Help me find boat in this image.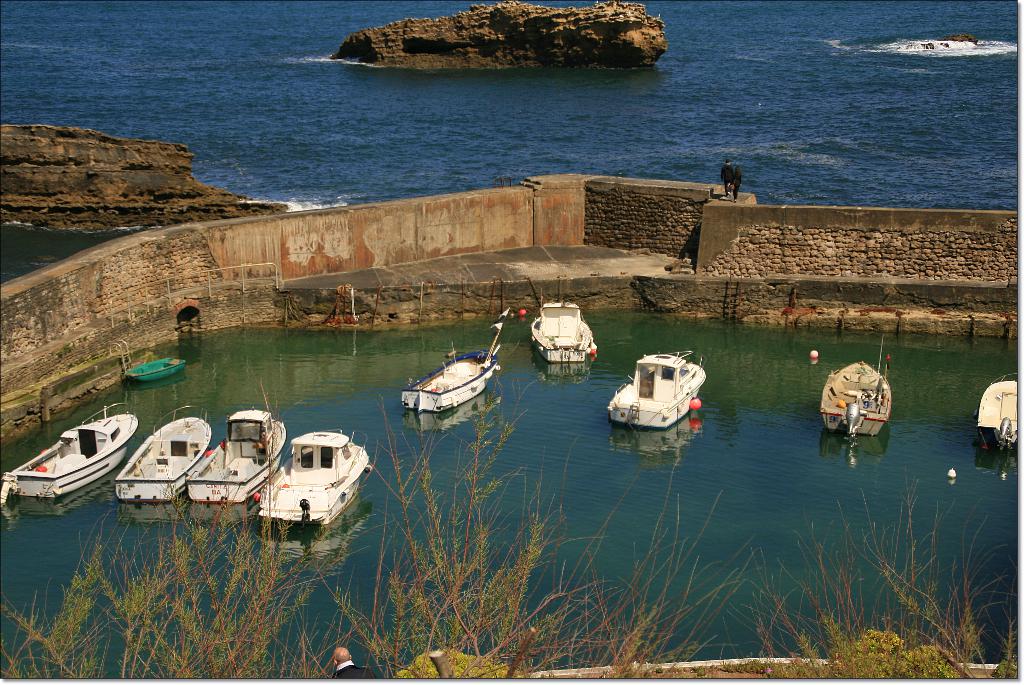
Found it: bbox=[401, 310, 509, 416].
